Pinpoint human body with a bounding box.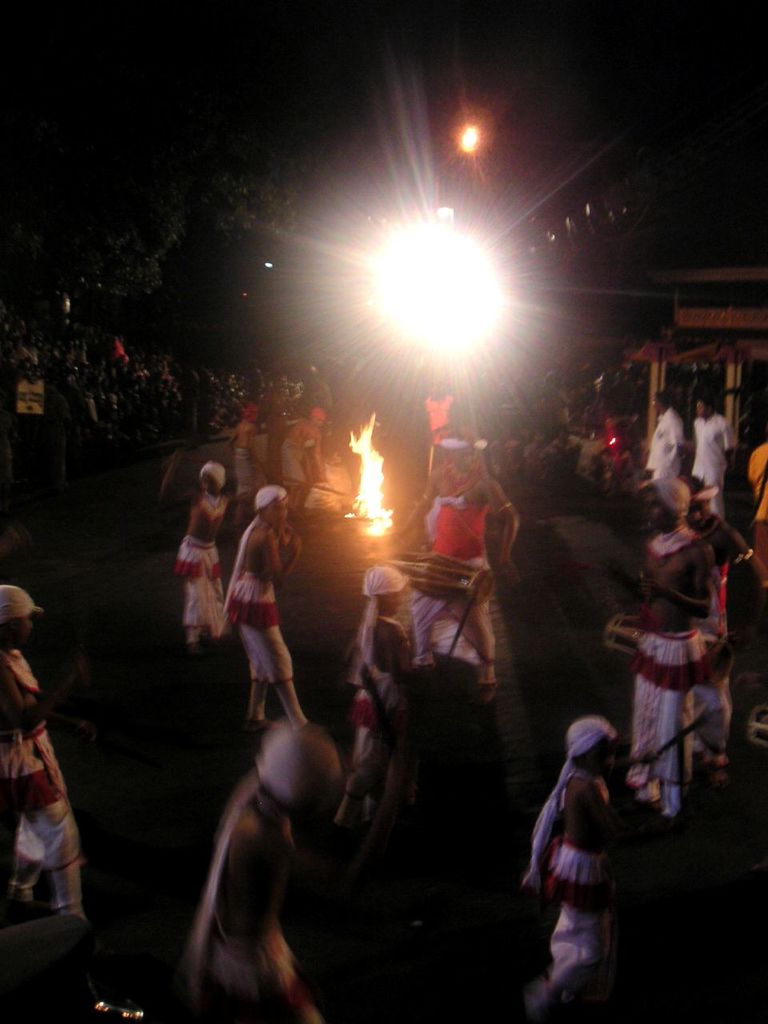
272 406 330 505.
